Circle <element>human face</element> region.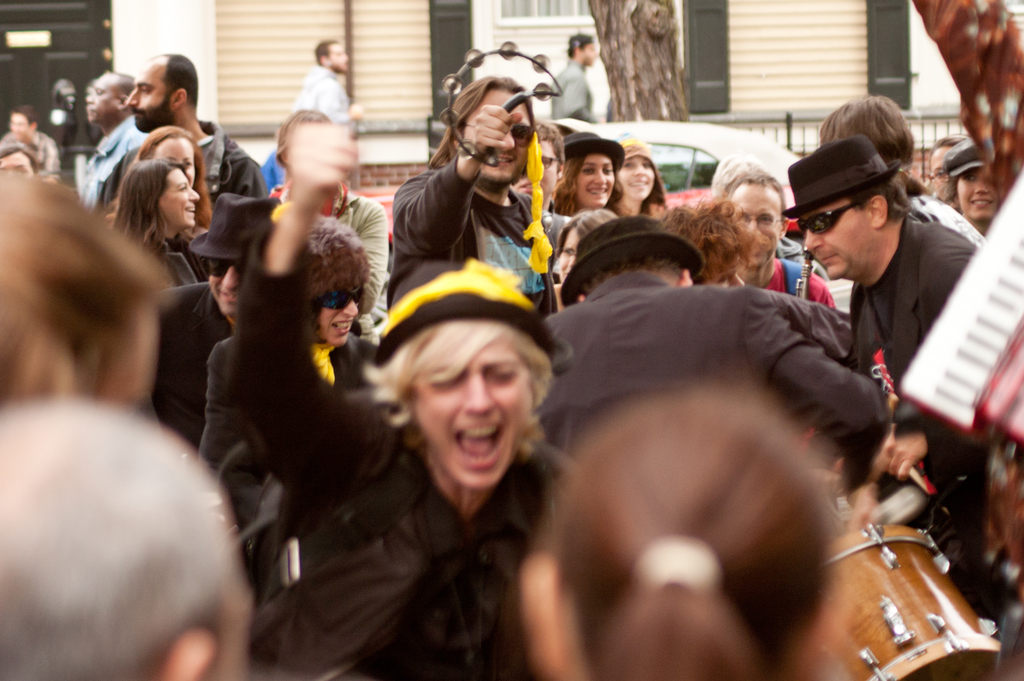
Region: {"left": 798, "top": 197, "right": 877, "bottom": 279}.
